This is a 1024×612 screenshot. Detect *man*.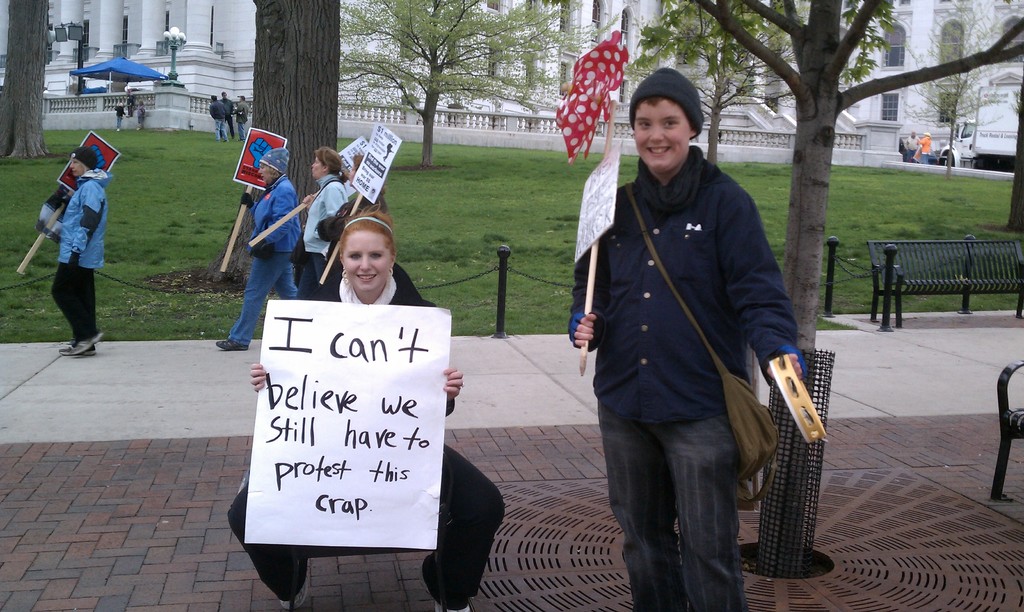
(x1=30, y1=145, x2=113, y2=353).
